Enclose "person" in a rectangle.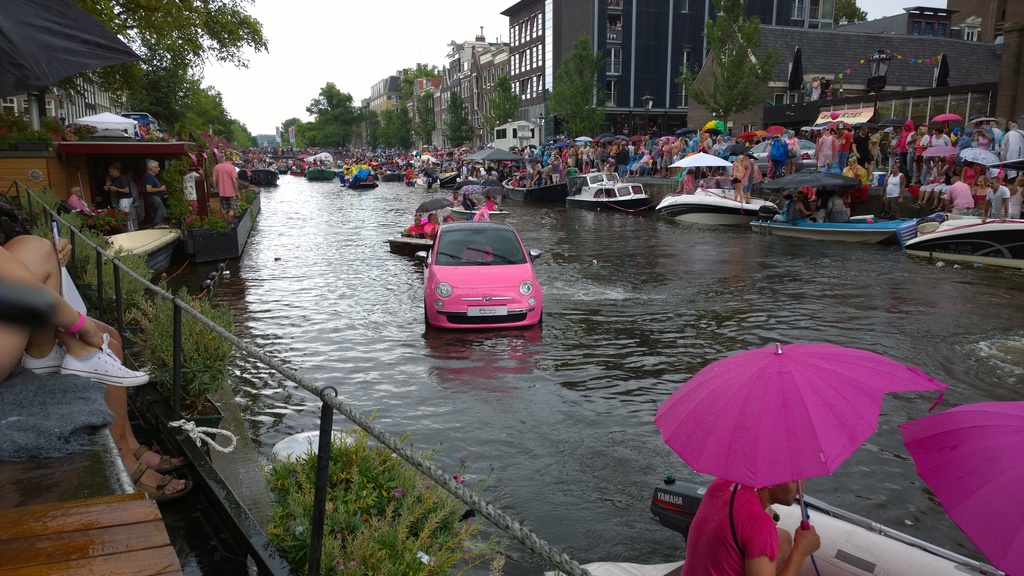
510:177:515:187.
